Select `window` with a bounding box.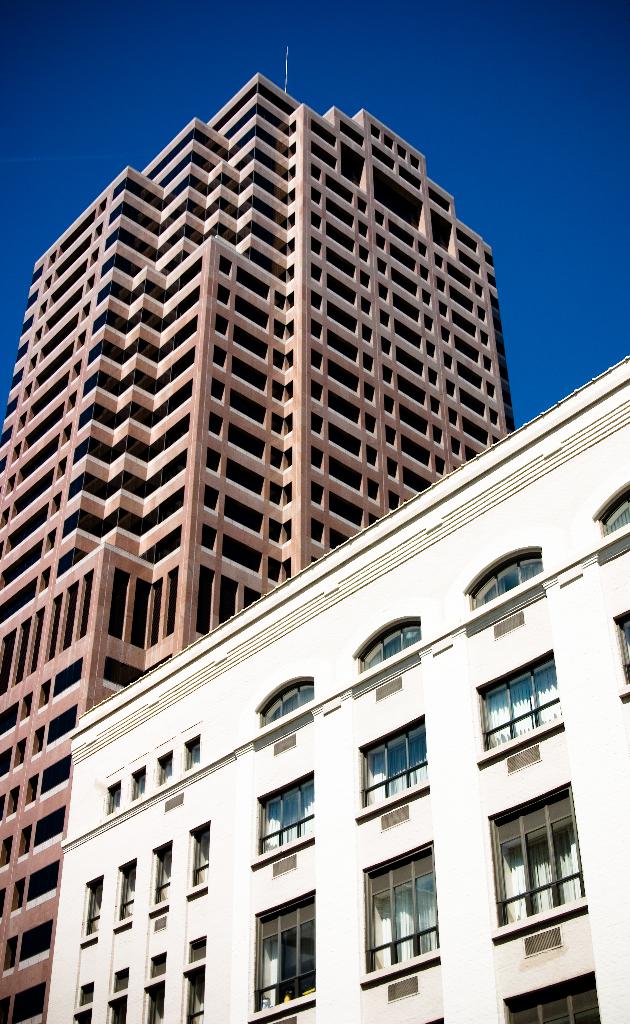
[25, 771, 39, 810].
